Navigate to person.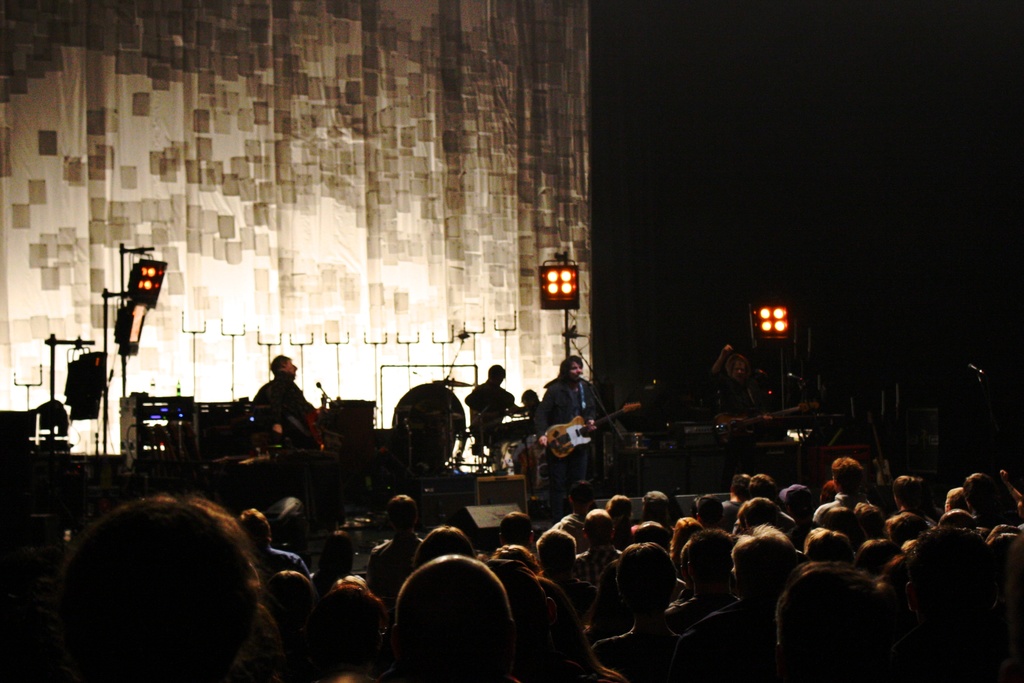
Navigation target: 578:502:611:577.
